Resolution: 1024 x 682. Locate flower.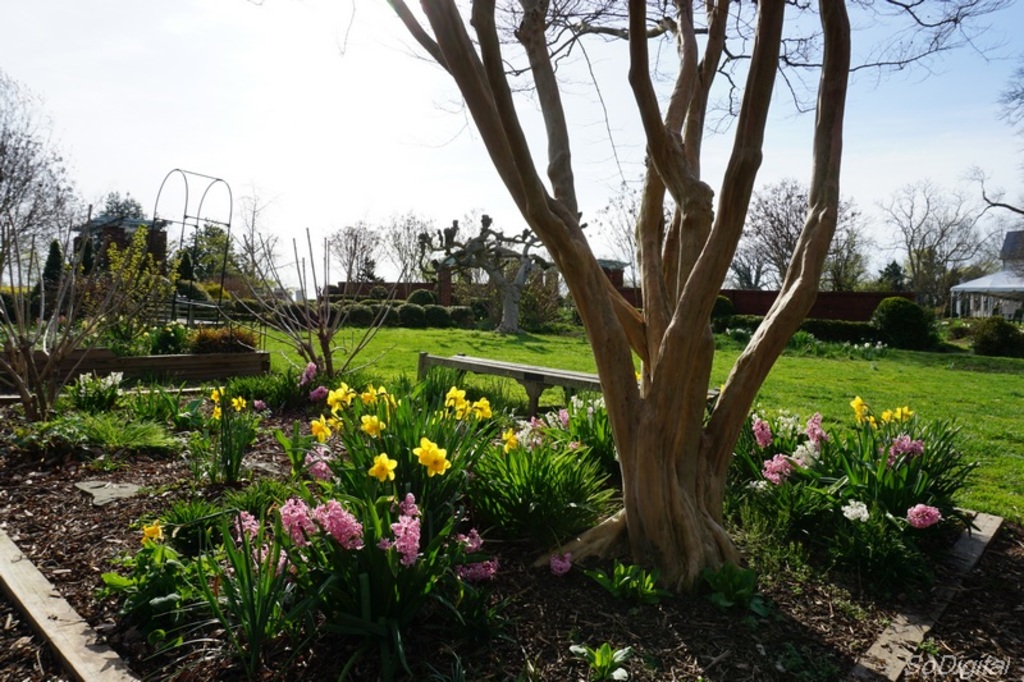
l=366, t=453, r=398, b=482.
